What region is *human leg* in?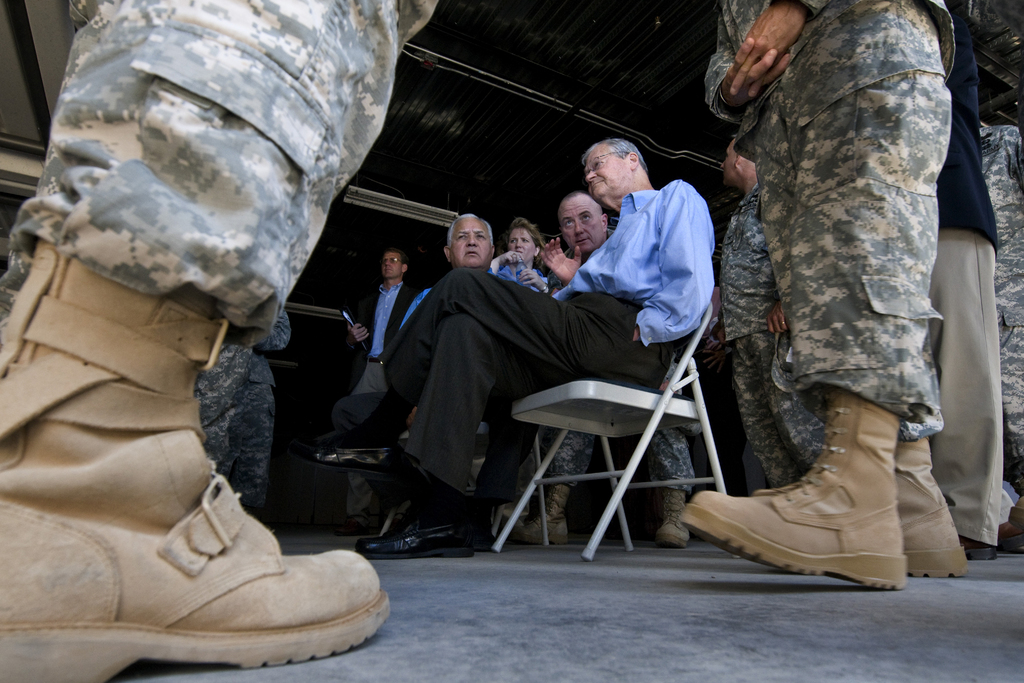
[left=711, top=335, right=785, bottom=493].
